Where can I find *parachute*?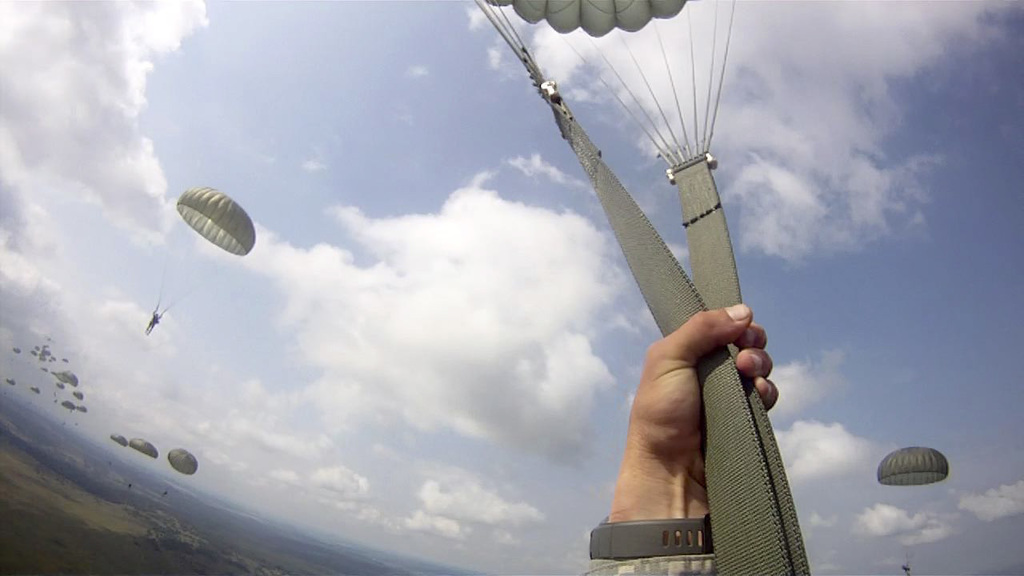
You can find it at [left=111, top=432, right=127, bottom=458].
